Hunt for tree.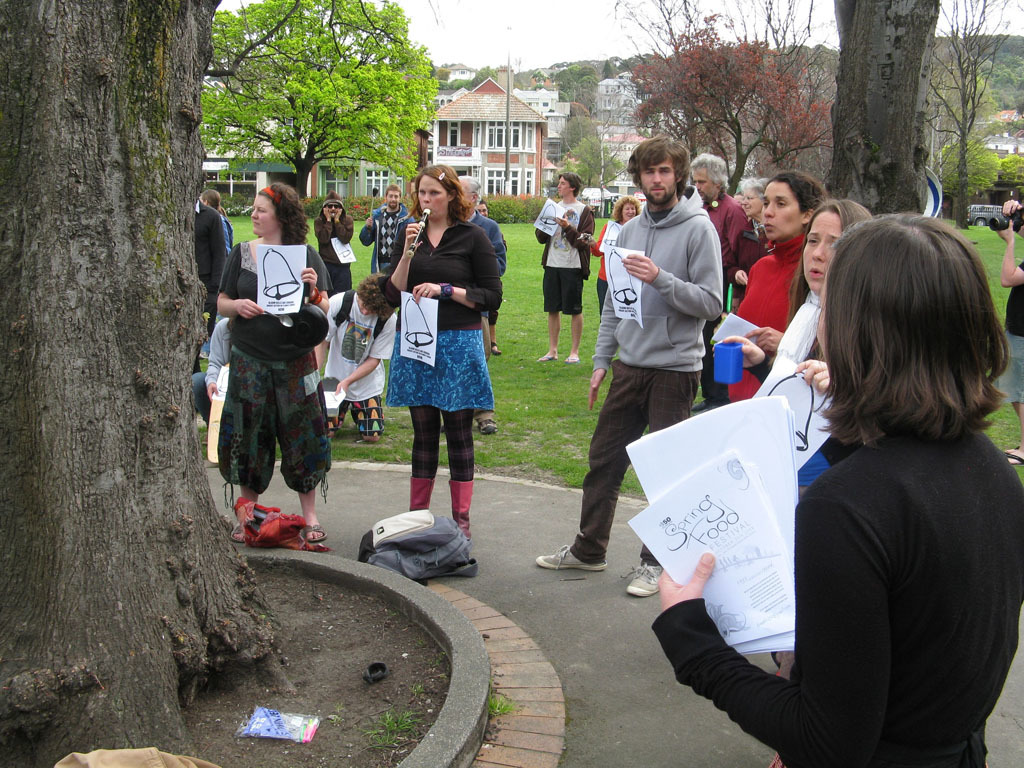
Hunted down at x1=0, y1=0, x2=291, y2=767.
